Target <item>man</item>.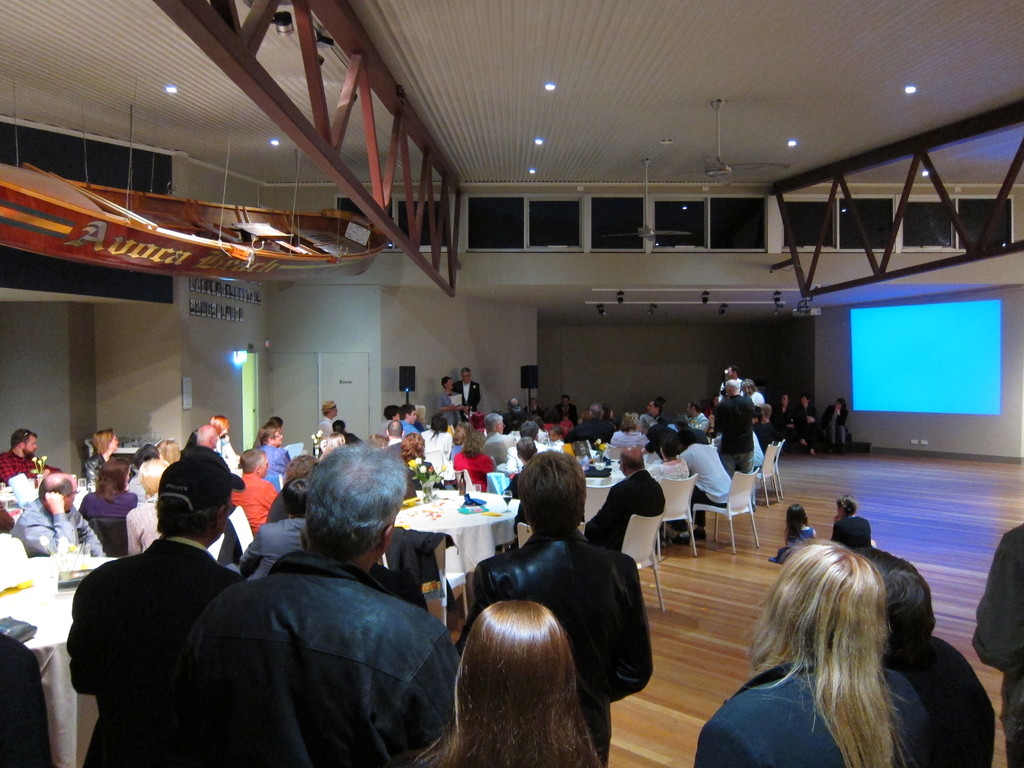
Target region: (x1=755, y1=404, x2=778, y2=459).
